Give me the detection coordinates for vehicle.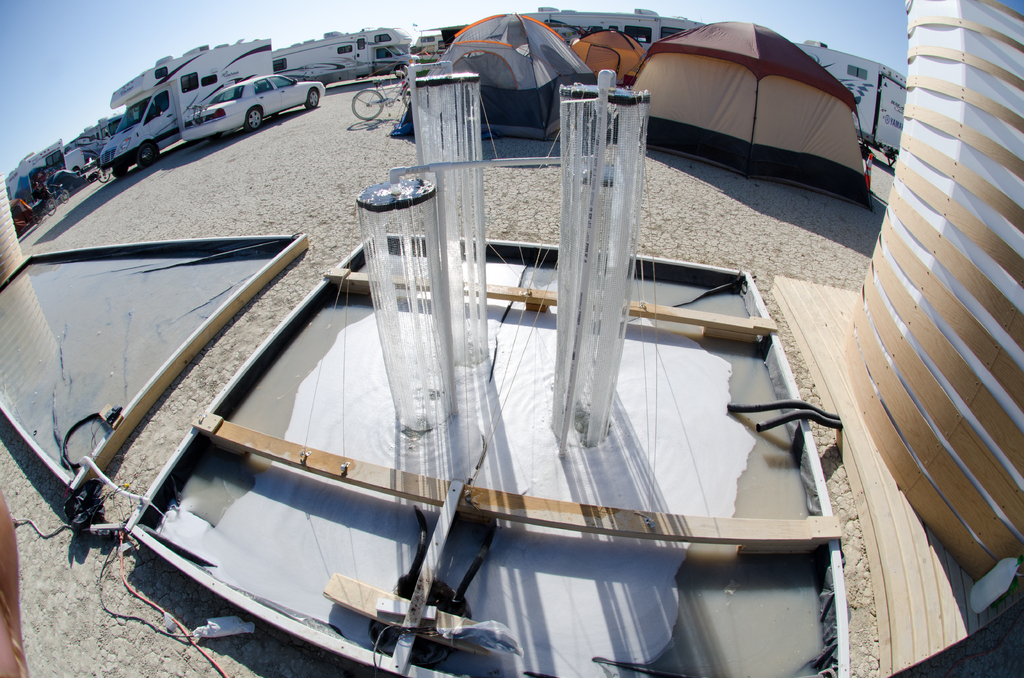
282, 58, 371, 87.
